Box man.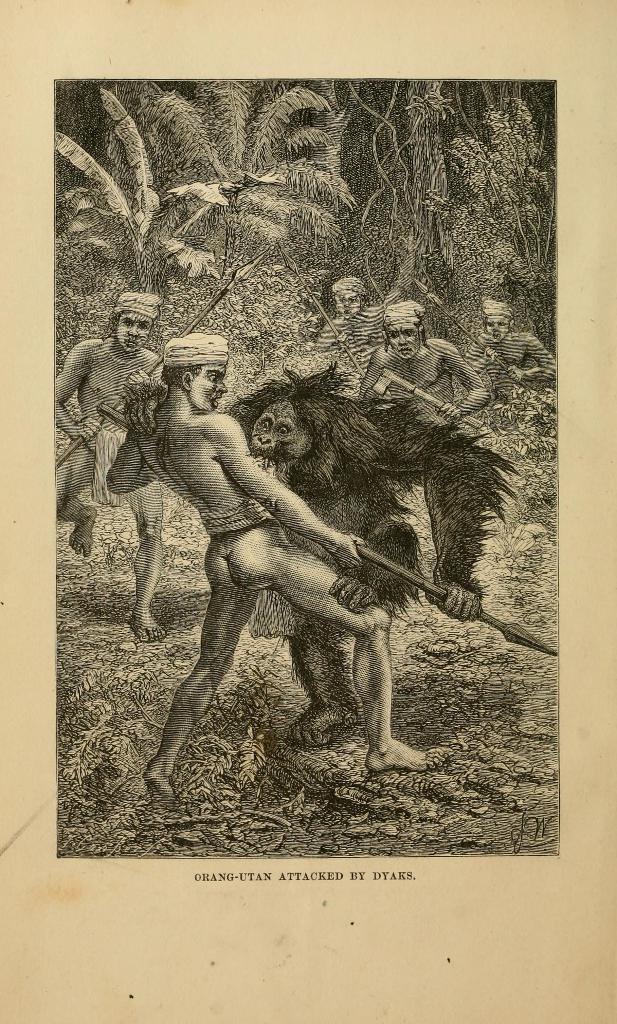
bbox(107, 339, 447, 809).
